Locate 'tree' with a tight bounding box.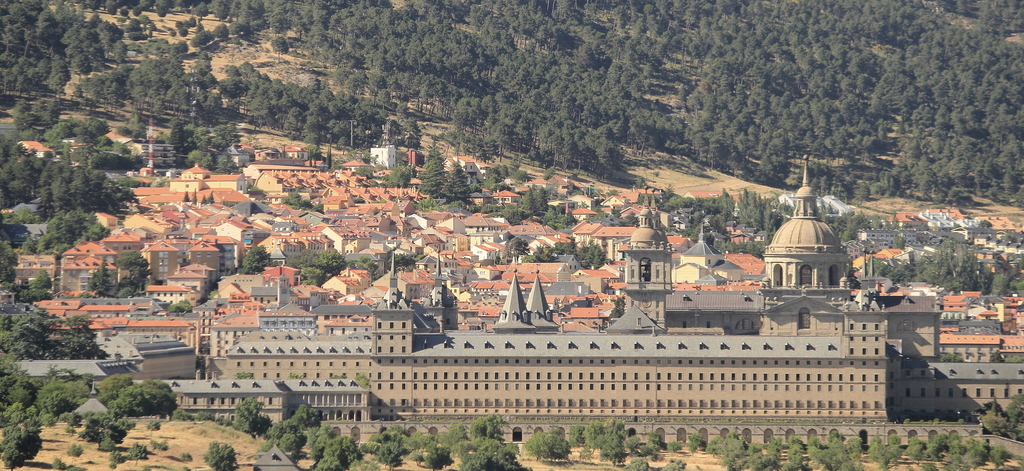
<region>103, 246, 156, 301</region>.
